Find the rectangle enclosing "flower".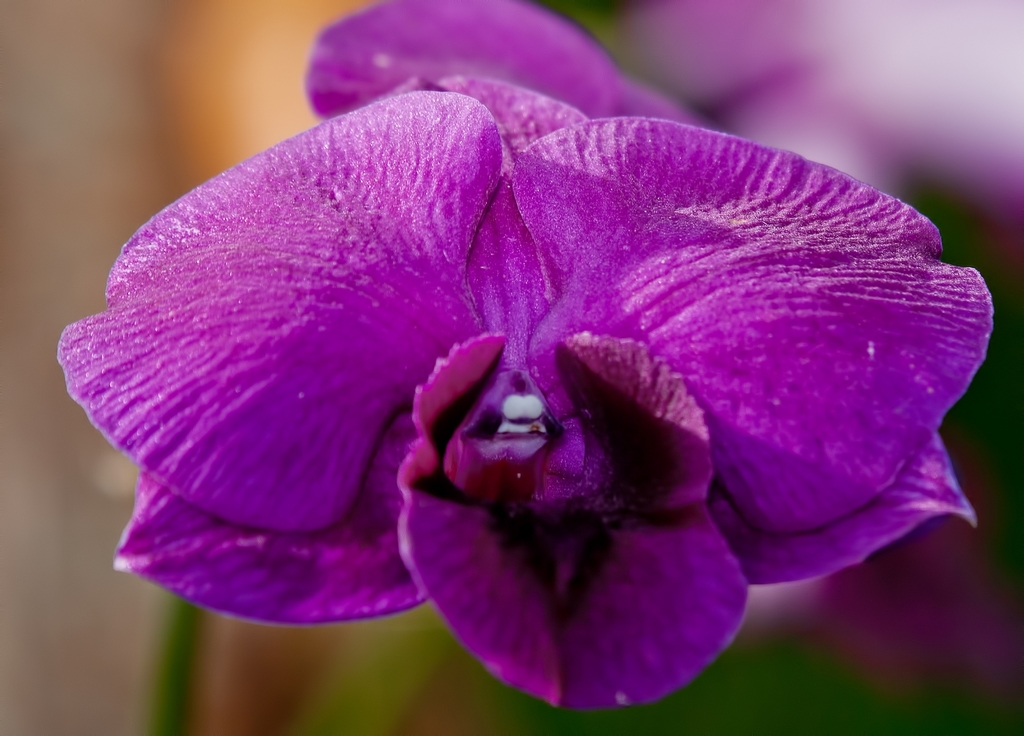
BBox(34, 45, 960, 701).
